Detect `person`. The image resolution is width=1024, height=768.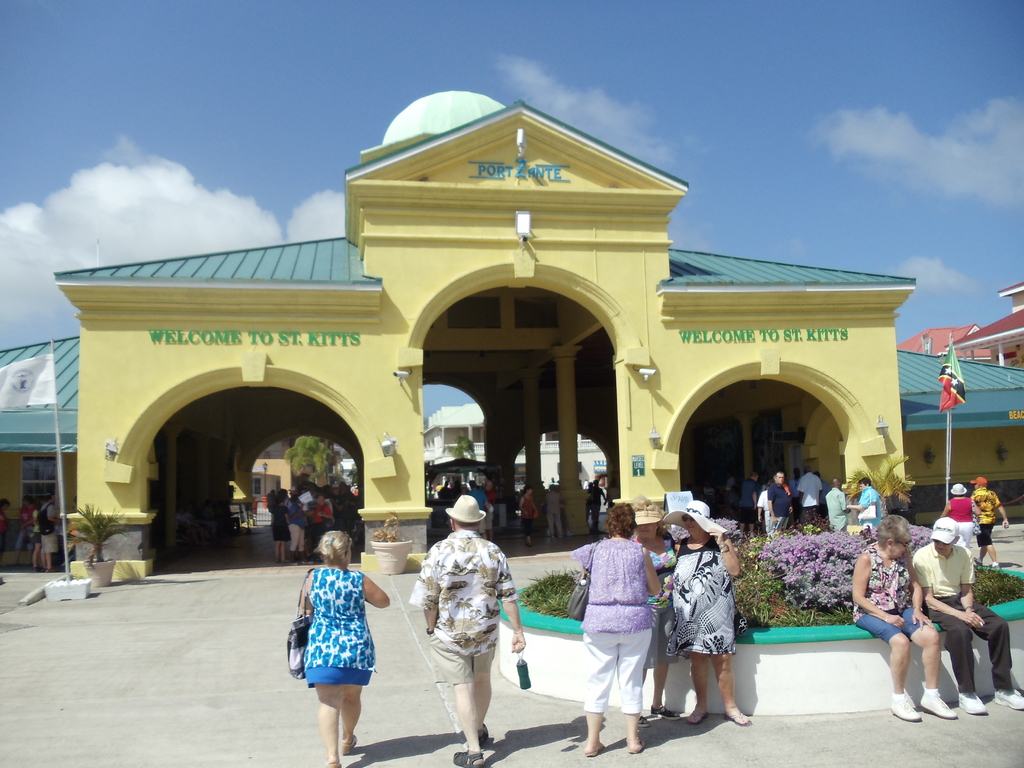
826 471 860 532.
